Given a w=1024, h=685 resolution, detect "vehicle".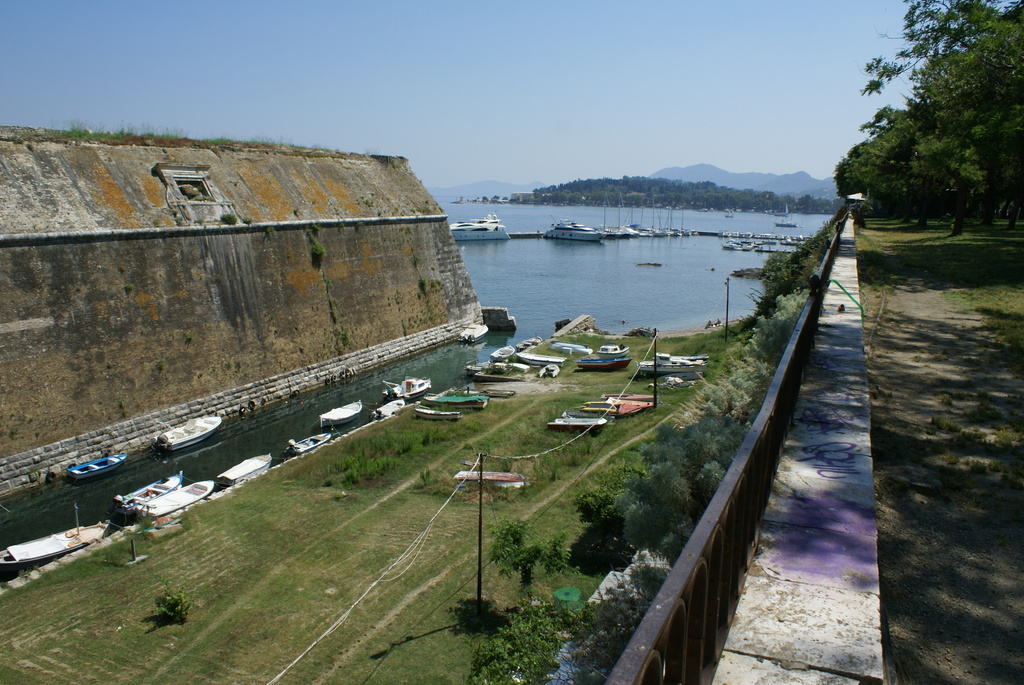
(left=491, top=344, right=515, bottom=357).
